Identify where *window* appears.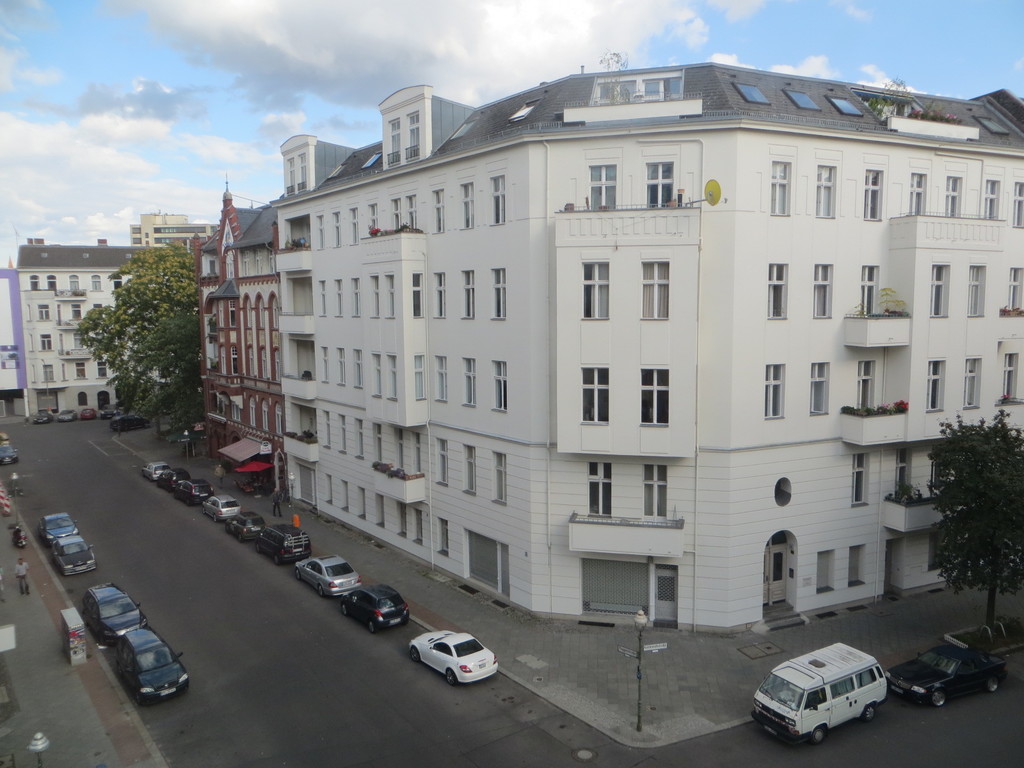
Appears at (left=91, top=273, right=104, bottom=288).
